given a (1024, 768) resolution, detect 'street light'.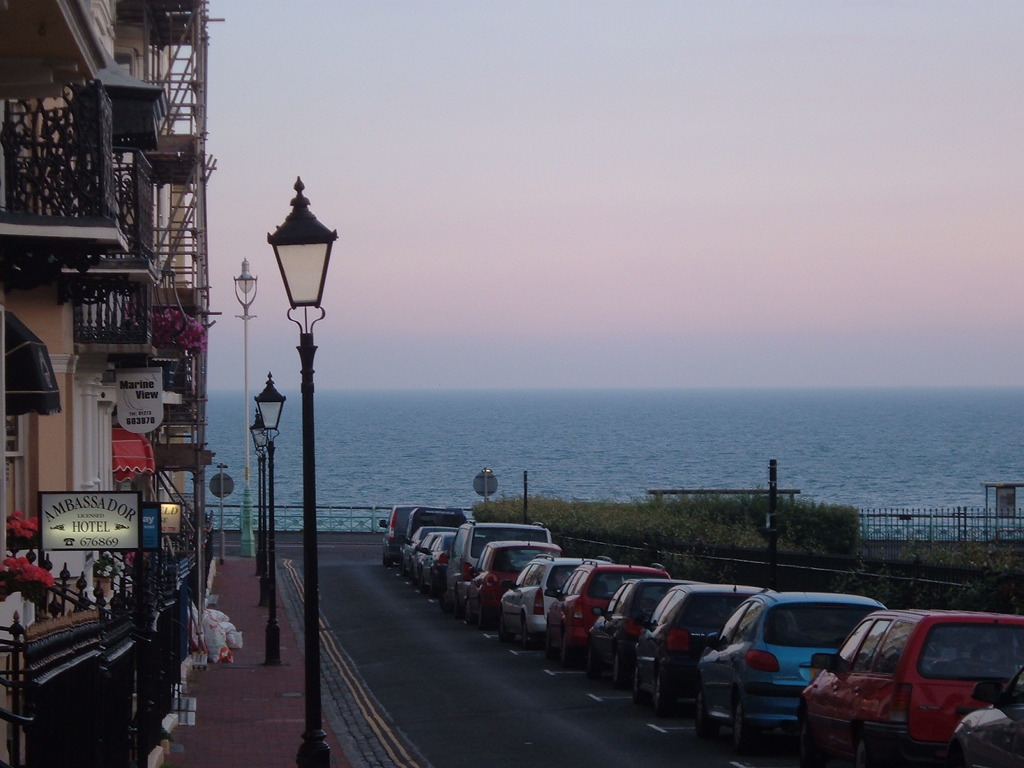
227/253/265/558.
